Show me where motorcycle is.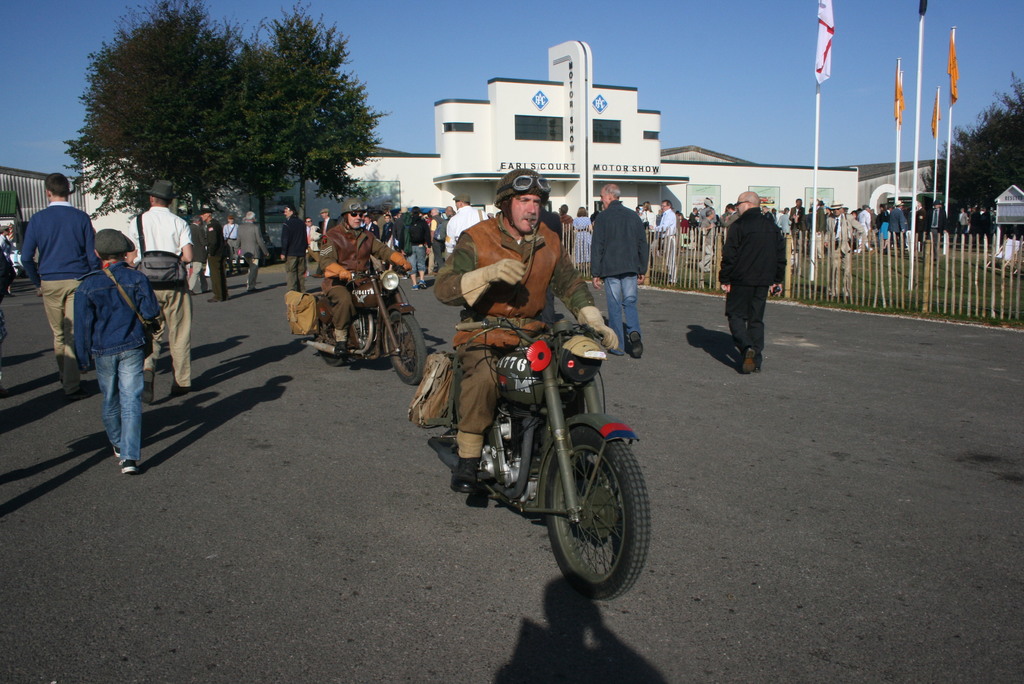
motorcycle is at <region>428, 316, 650, 599</region>.
